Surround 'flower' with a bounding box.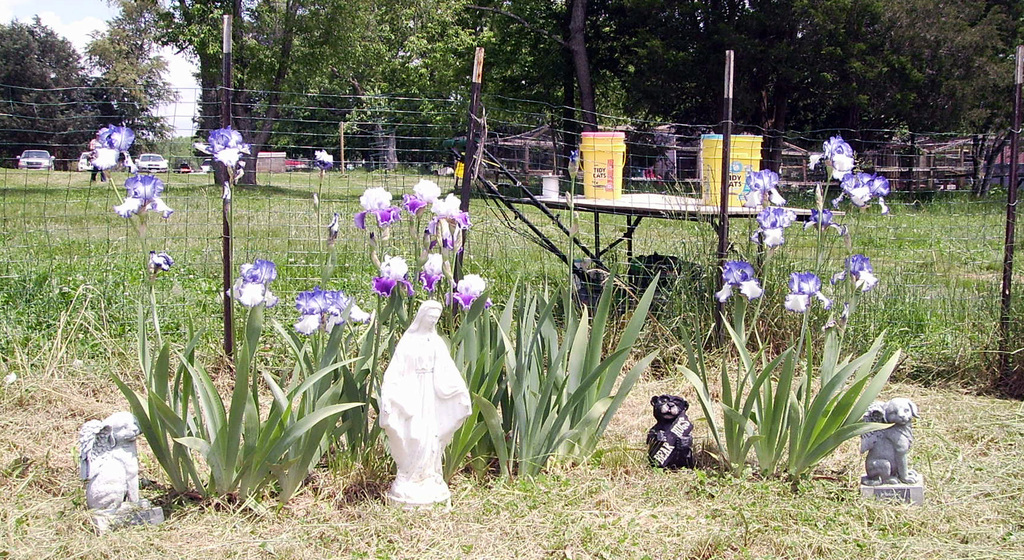
(115, 173, 172, 216).
